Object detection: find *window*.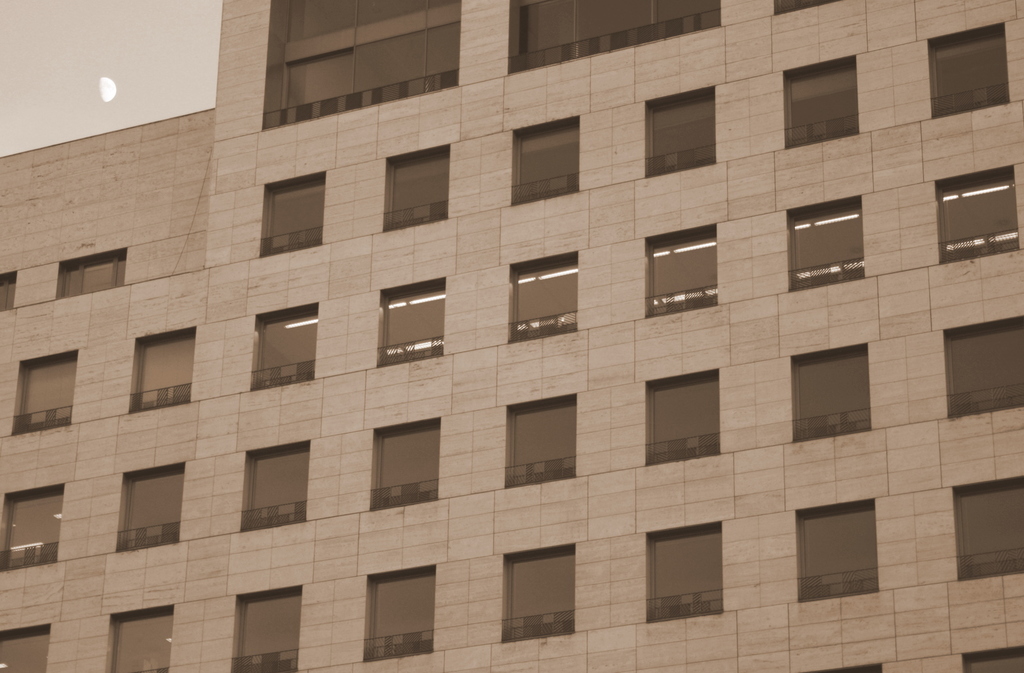
[786,194,865,289].
